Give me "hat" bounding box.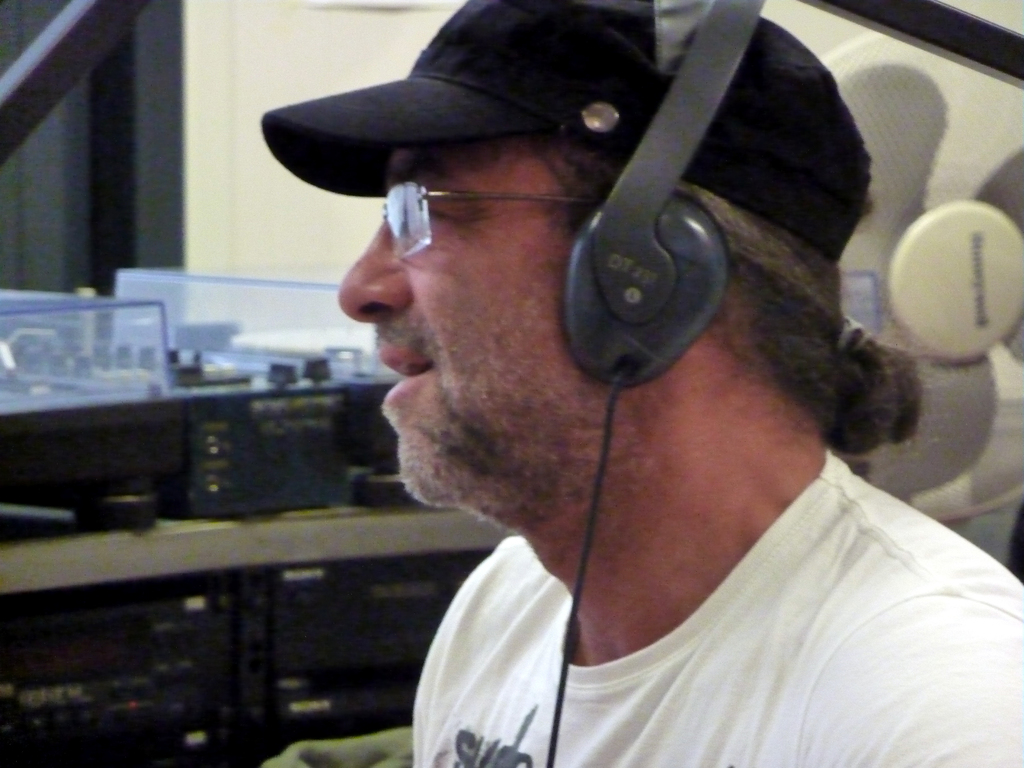
[262,0,872,267].
